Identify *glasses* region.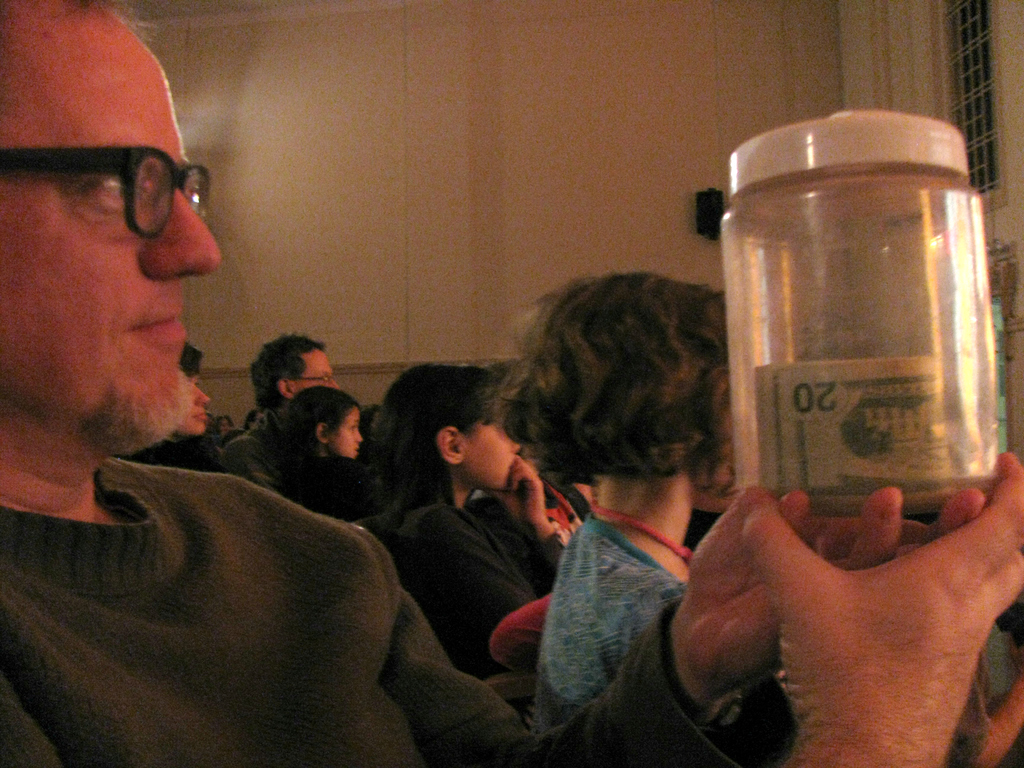
Region: bbox=[17, 132, 218, 239].
